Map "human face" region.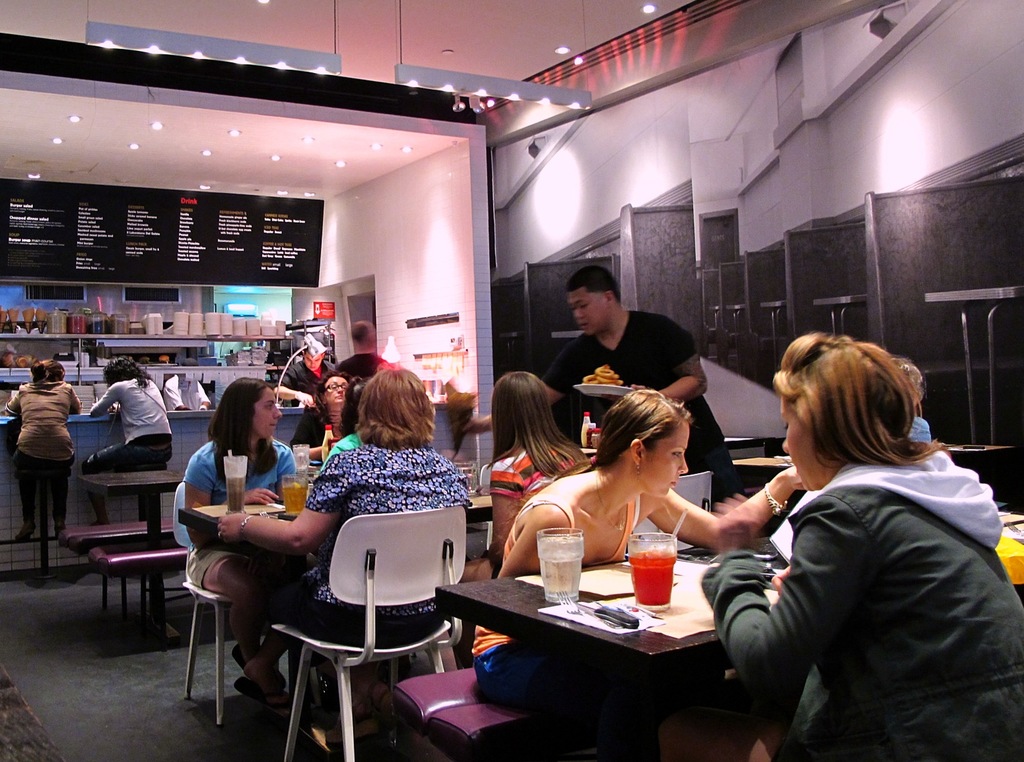
Mapped to (783,397,813,491).
